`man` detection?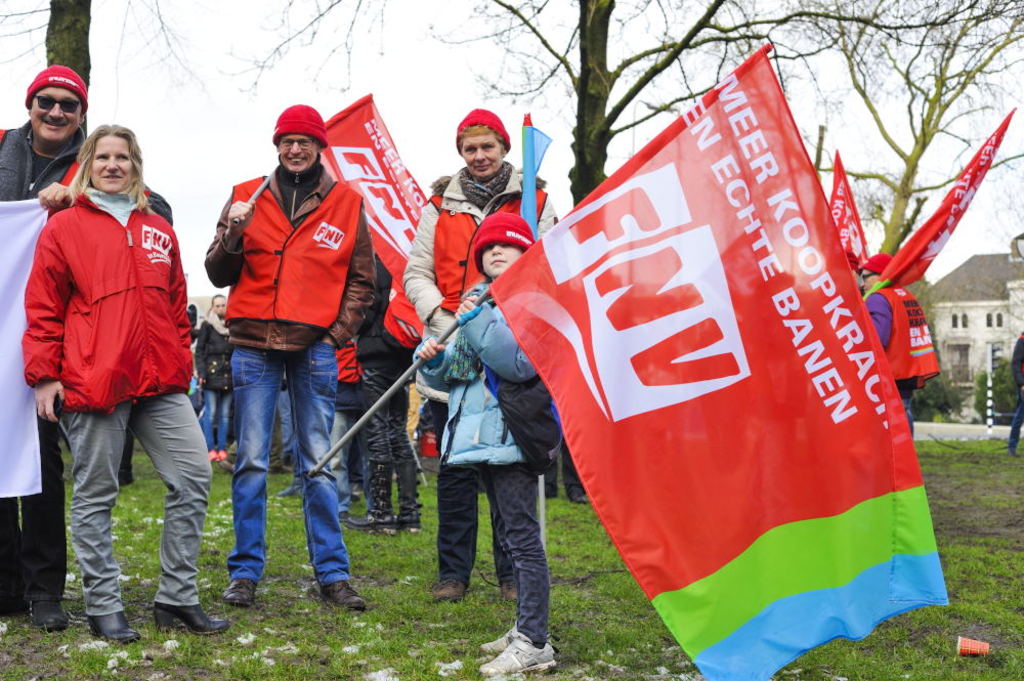
(0,63,85,633)
